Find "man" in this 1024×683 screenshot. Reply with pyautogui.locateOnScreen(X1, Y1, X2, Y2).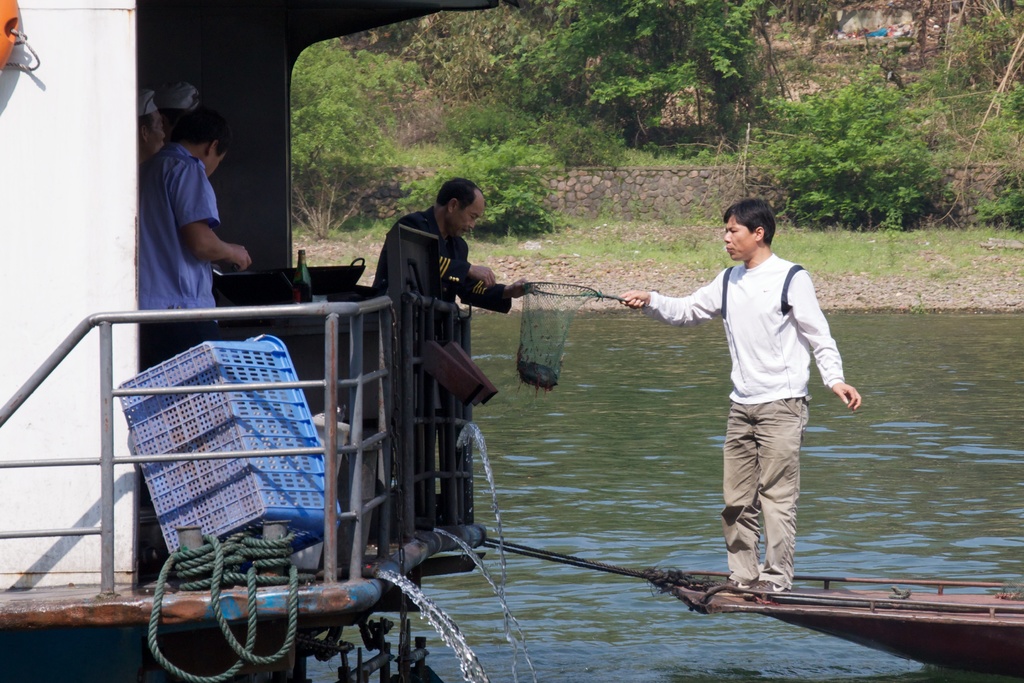
pyautogui.locateOnScreen(680, 189, 848, 630).
